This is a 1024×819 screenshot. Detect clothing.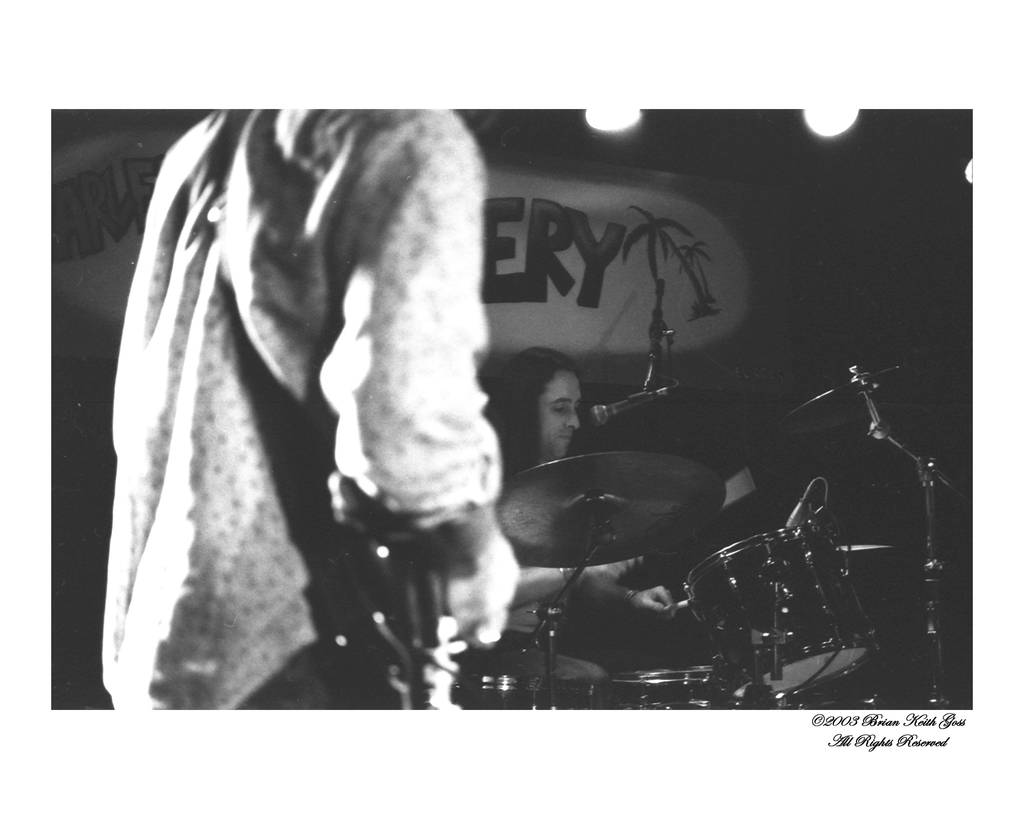
83,88,513,720.
